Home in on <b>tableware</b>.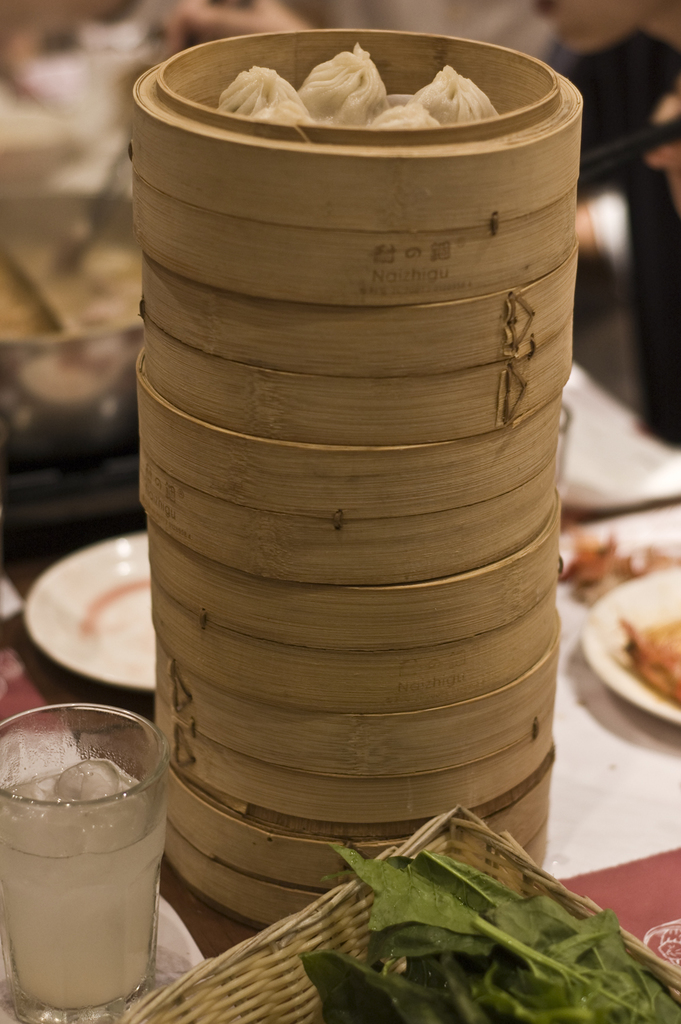
Homed in at 569:564:680:723.
